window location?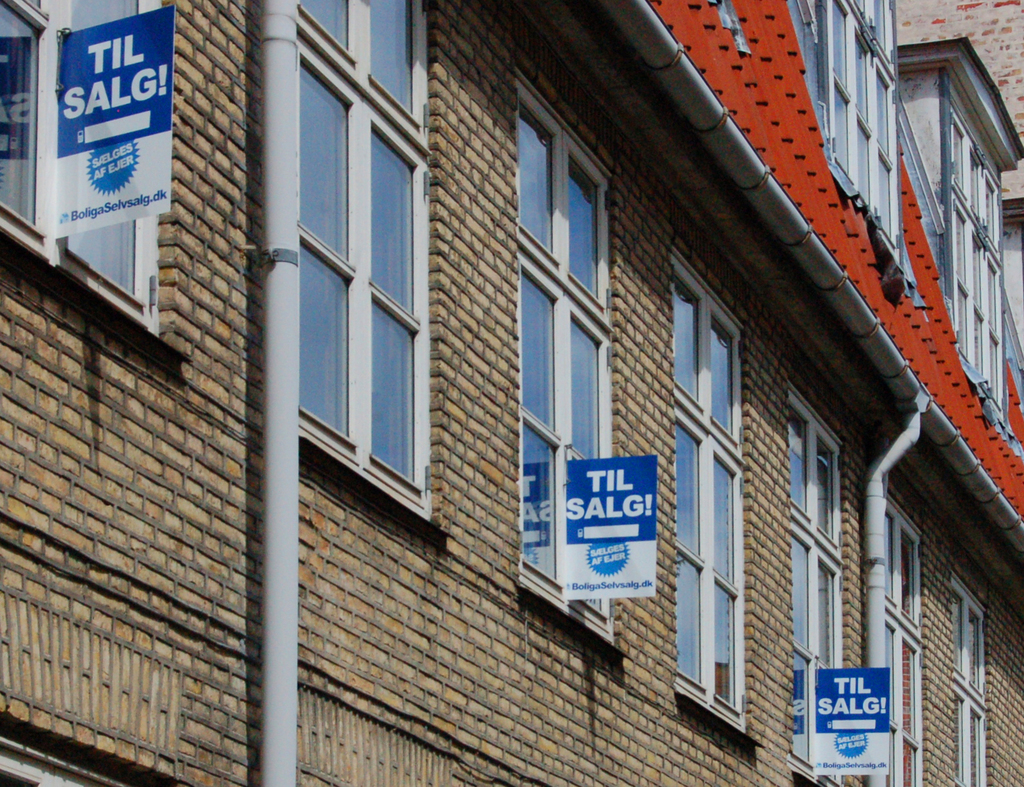
pyautogui.locateOnScreen(513, 126, 620, 599)
